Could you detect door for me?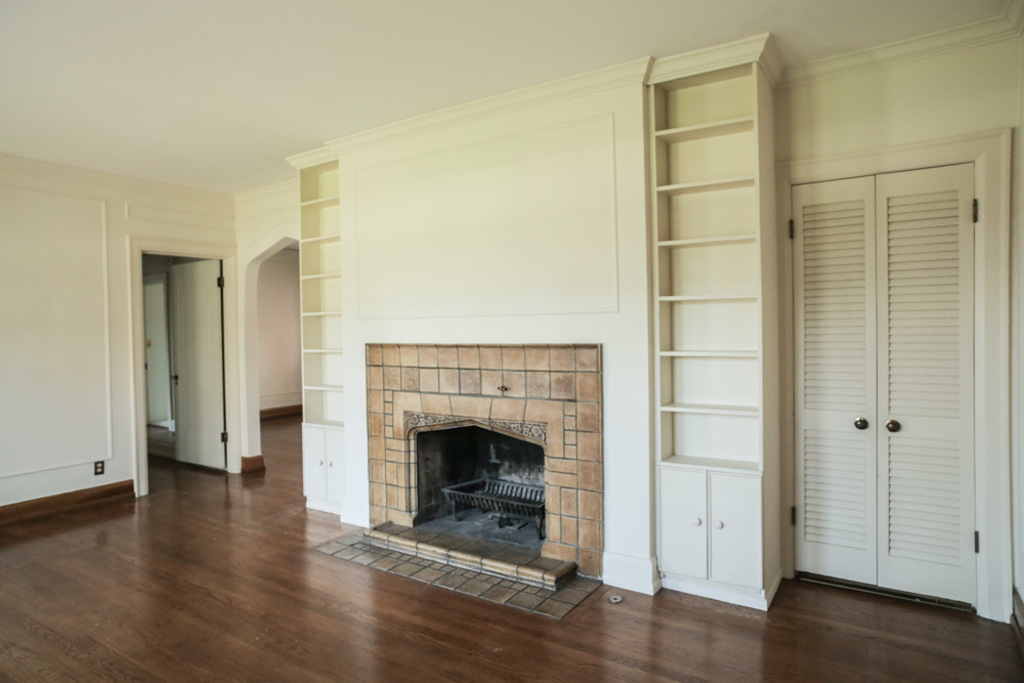
Detection result: [169, 254, 231, 464].
